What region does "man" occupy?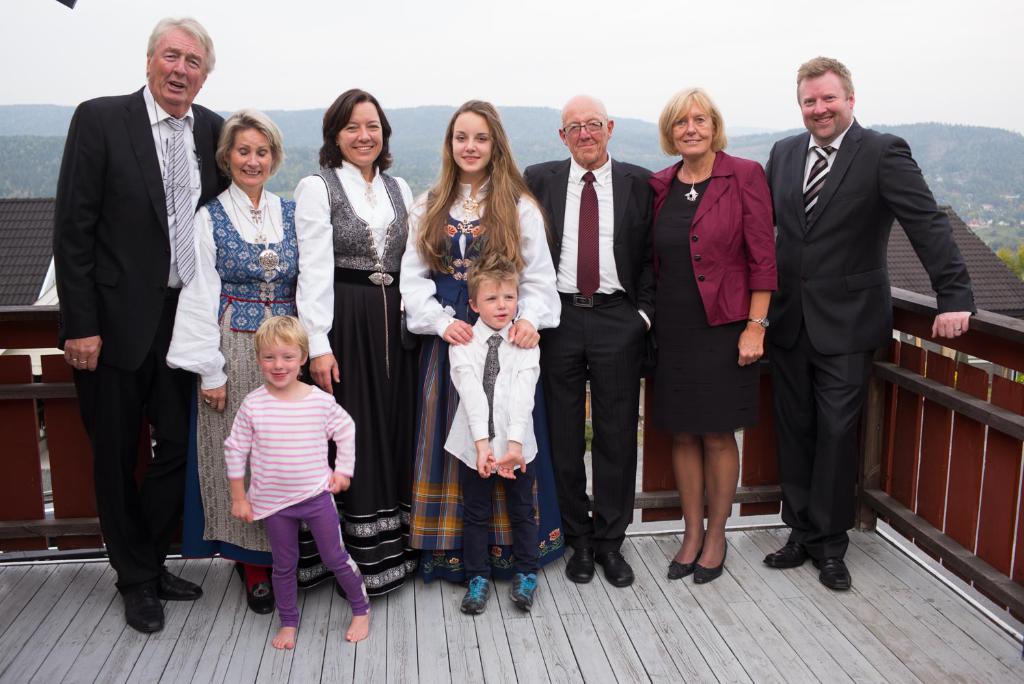
detection(759, 52, 973, 592).
